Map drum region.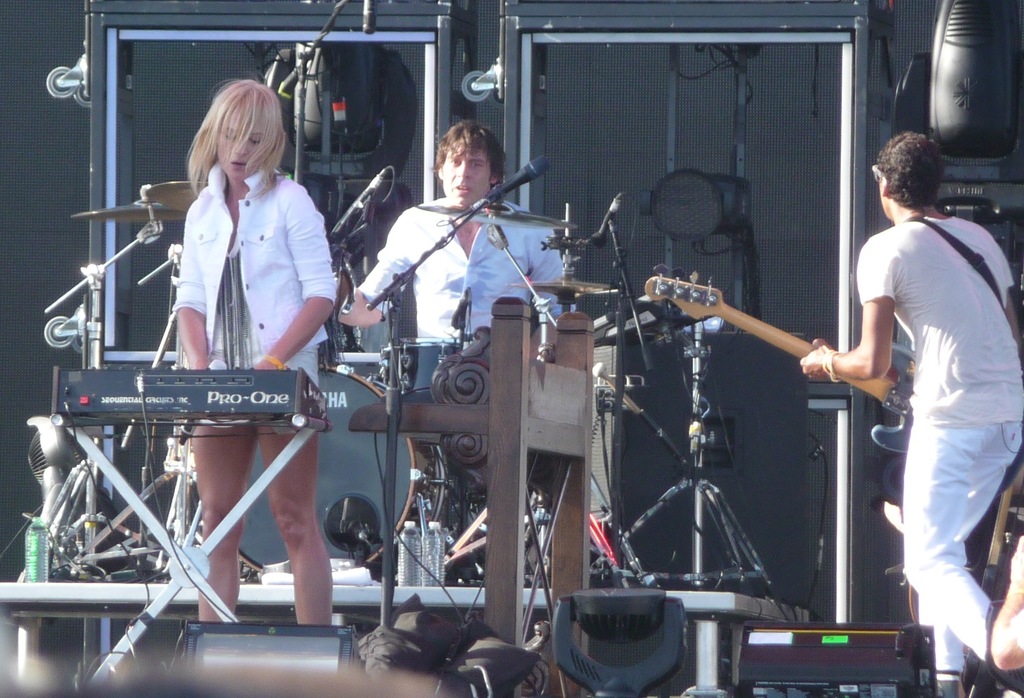
Mapped to <region>380, 336, 458, 393</region>.
